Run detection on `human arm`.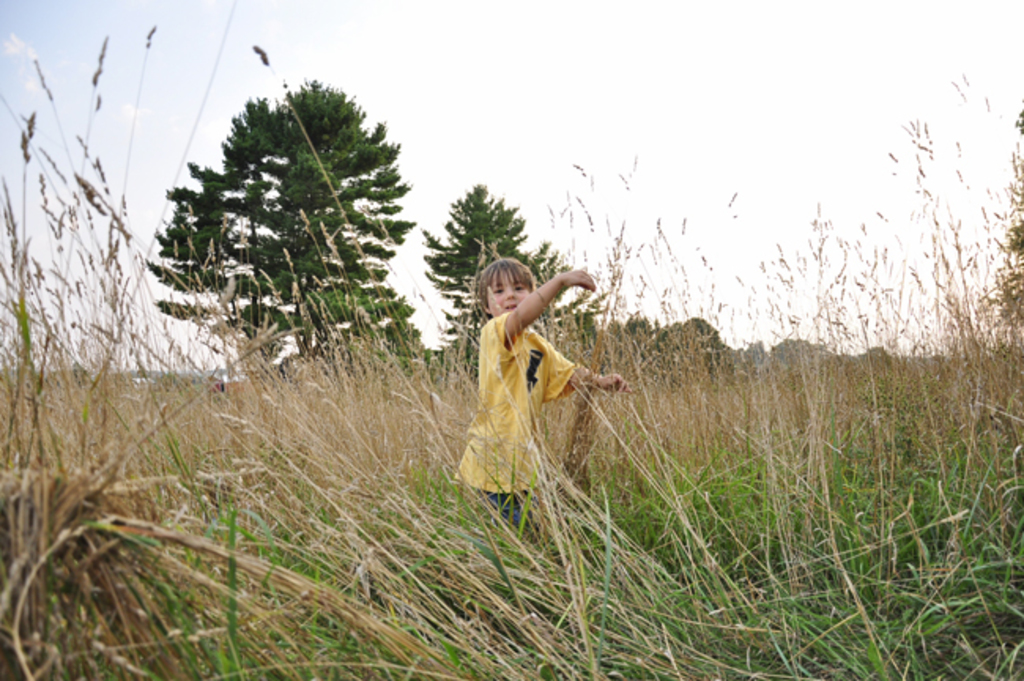
Result: l=540, t=329, r=635, b=396.
